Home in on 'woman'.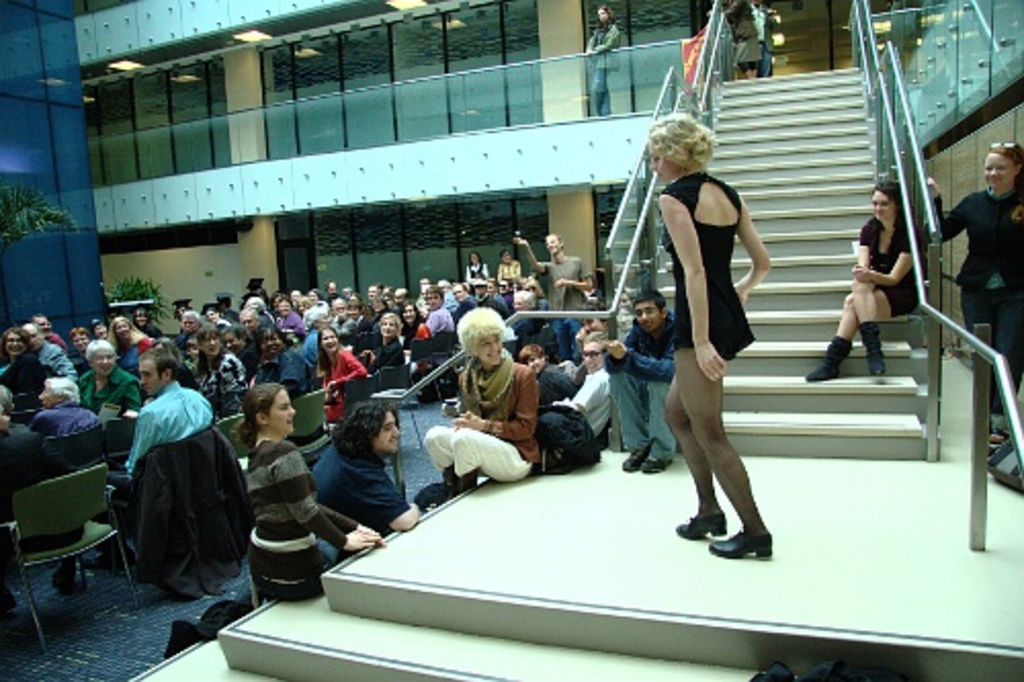
Homed in at Rect(428, 301, 539, 506).
